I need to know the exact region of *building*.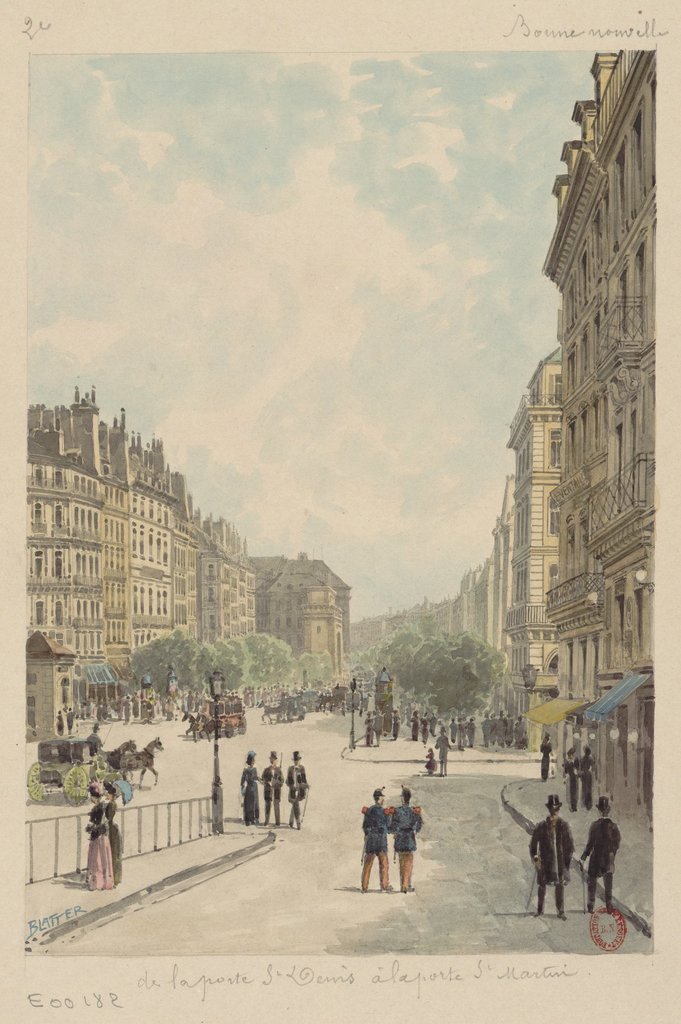
Region: 217,508,247,637.
